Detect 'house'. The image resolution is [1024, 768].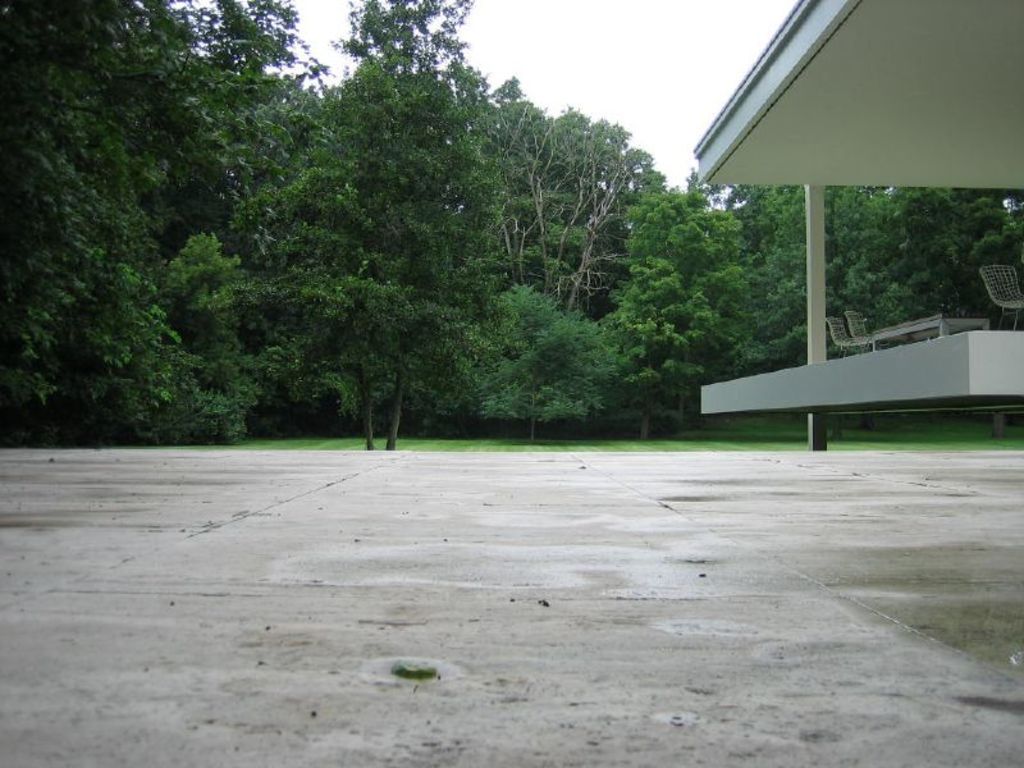
locate(699, 0, 1023, 449).
